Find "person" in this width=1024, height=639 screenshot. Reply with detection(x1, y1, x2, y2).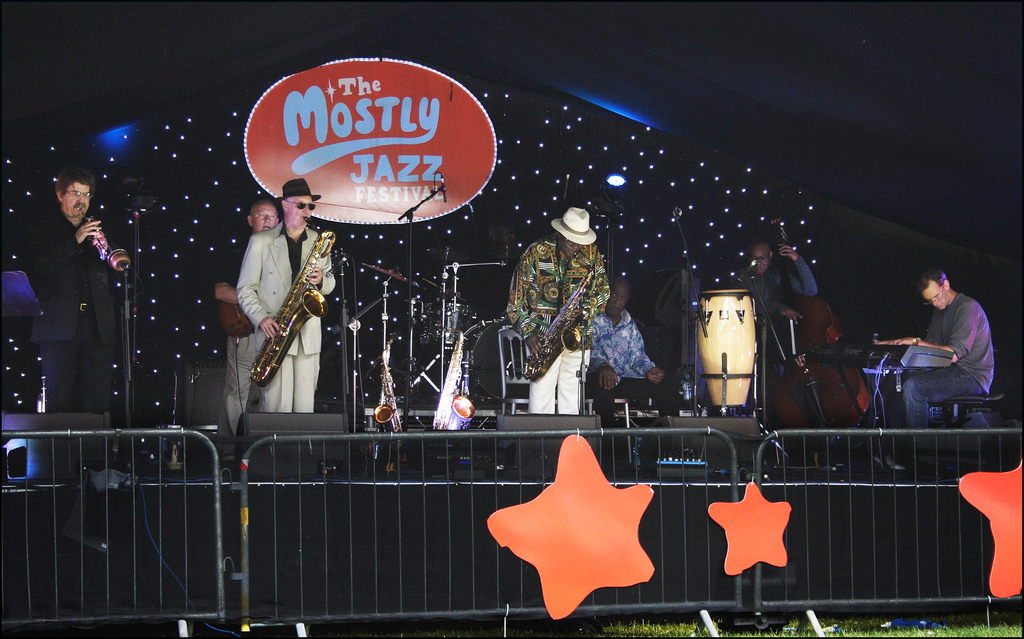
detection(584, 272, 676, 440).
